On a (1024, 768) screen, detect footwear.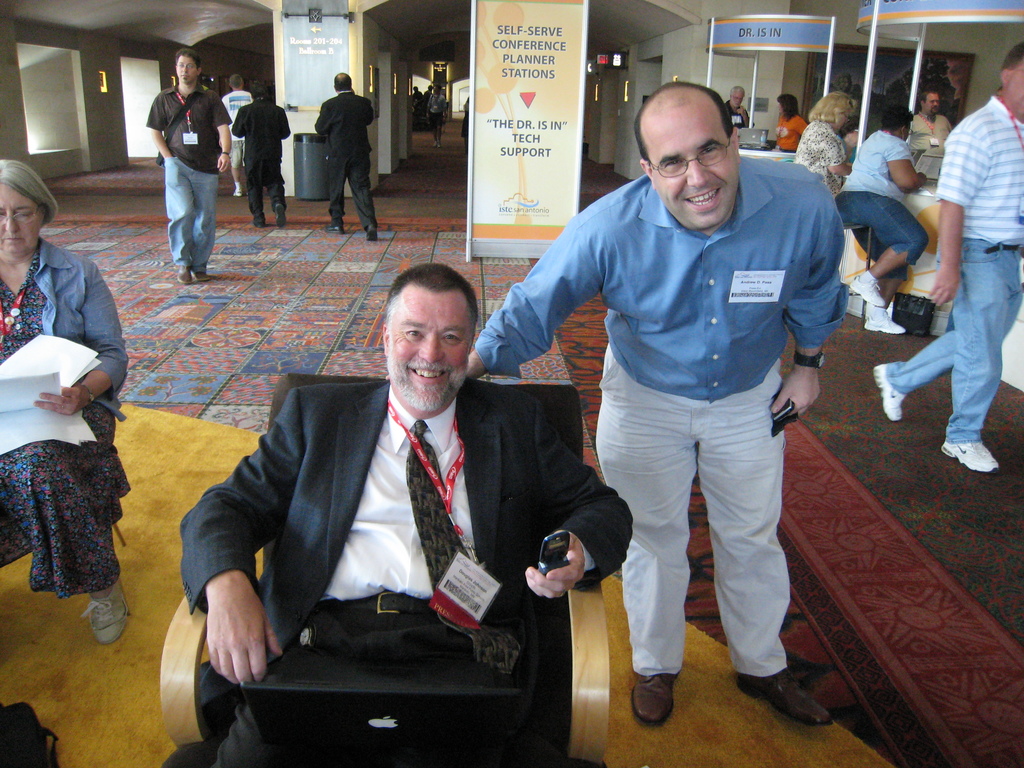
<bbox>195, 270, 214, 287</bbox>.
